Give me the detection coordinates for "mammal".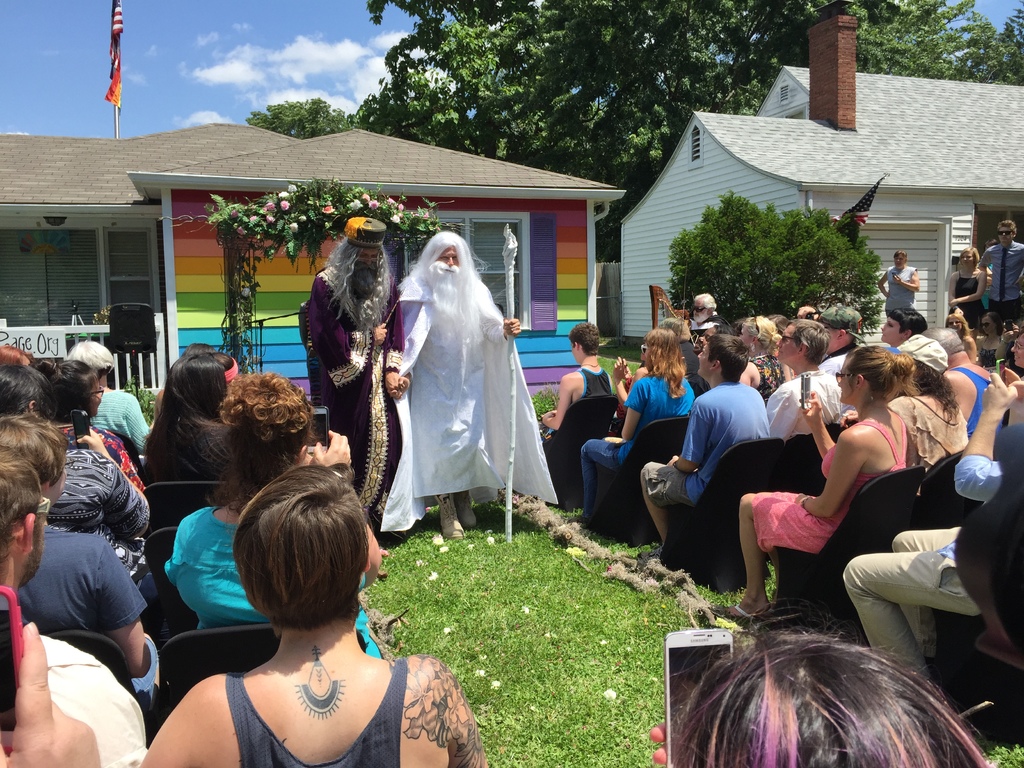
detection(401, 227, 555, 542).
